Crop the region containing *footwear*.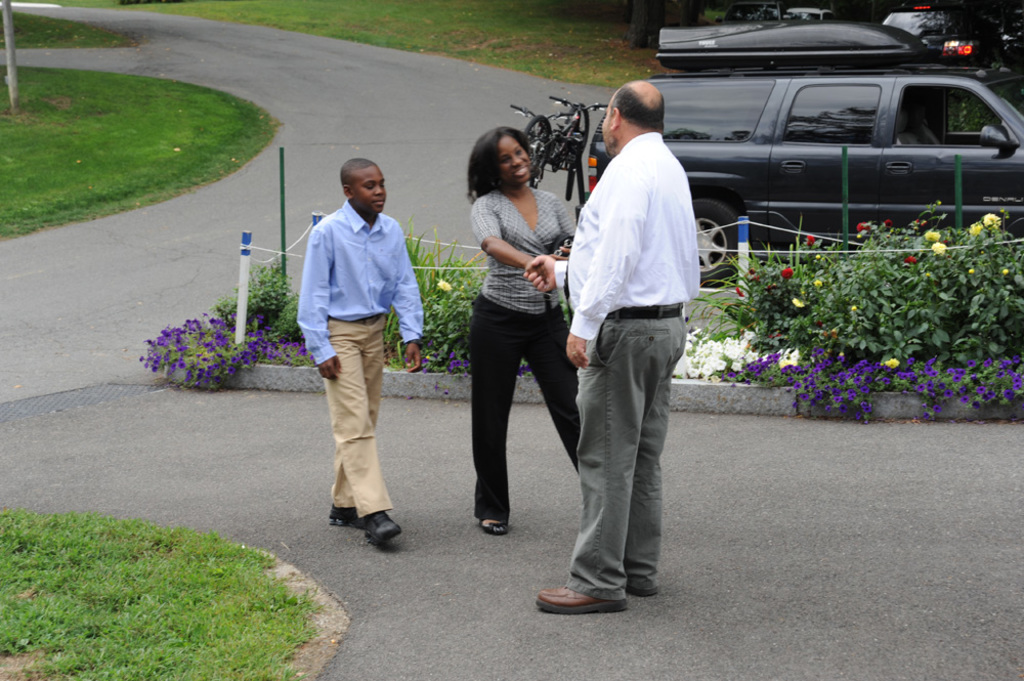
Crop region: (620, 579, 654, 599).
